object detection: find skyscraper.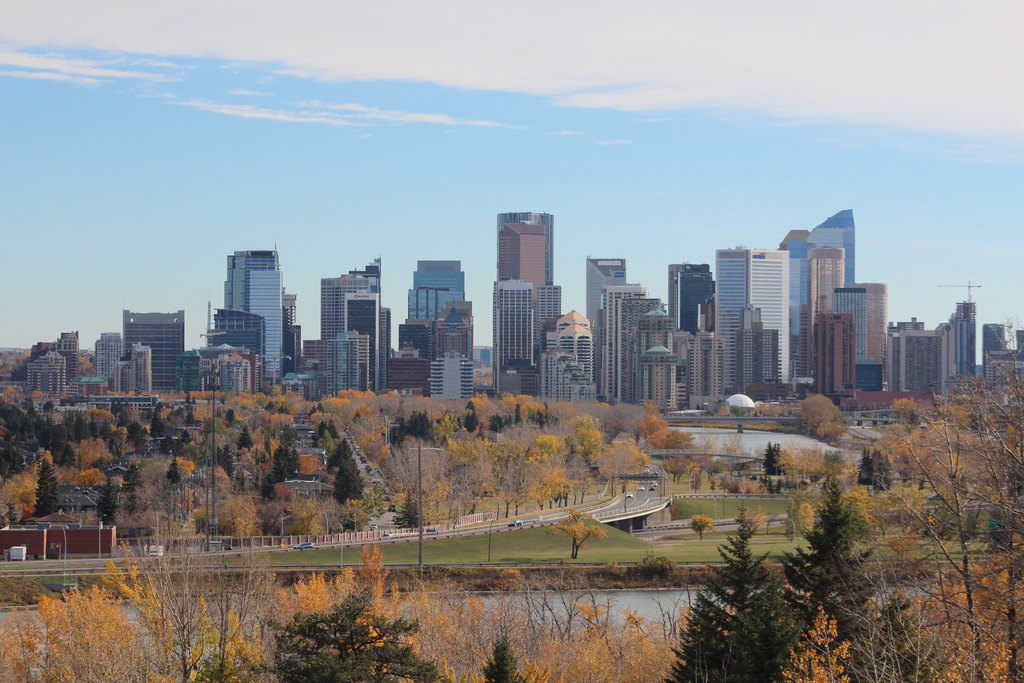
<bbox>714, 246, 788, 395</bbox>.
